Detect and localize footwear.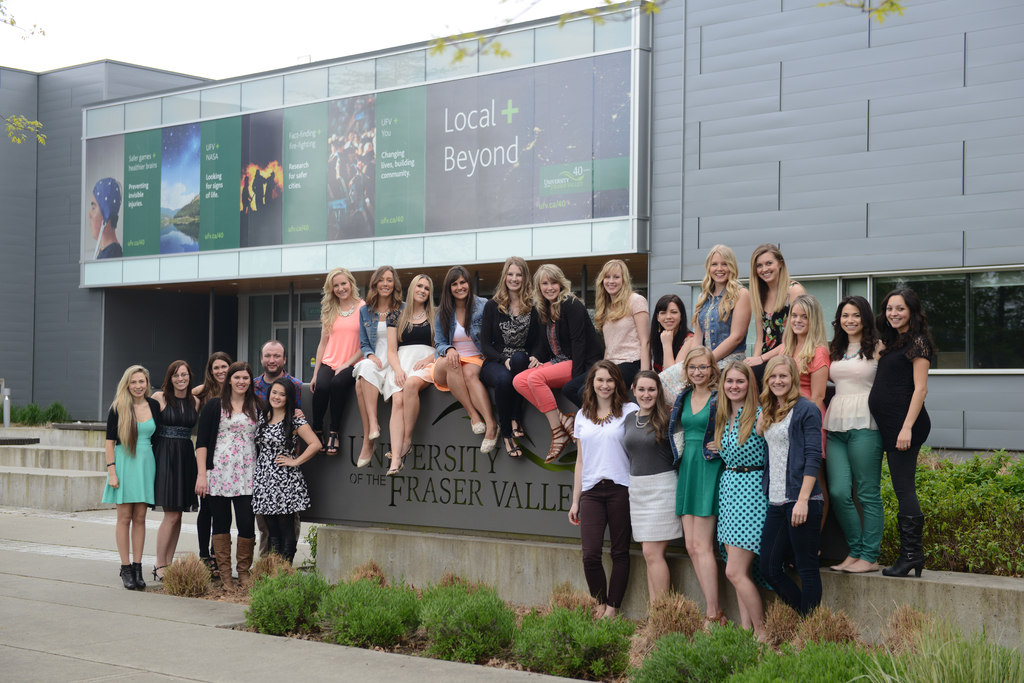
Localized at 368 431 381 438.
